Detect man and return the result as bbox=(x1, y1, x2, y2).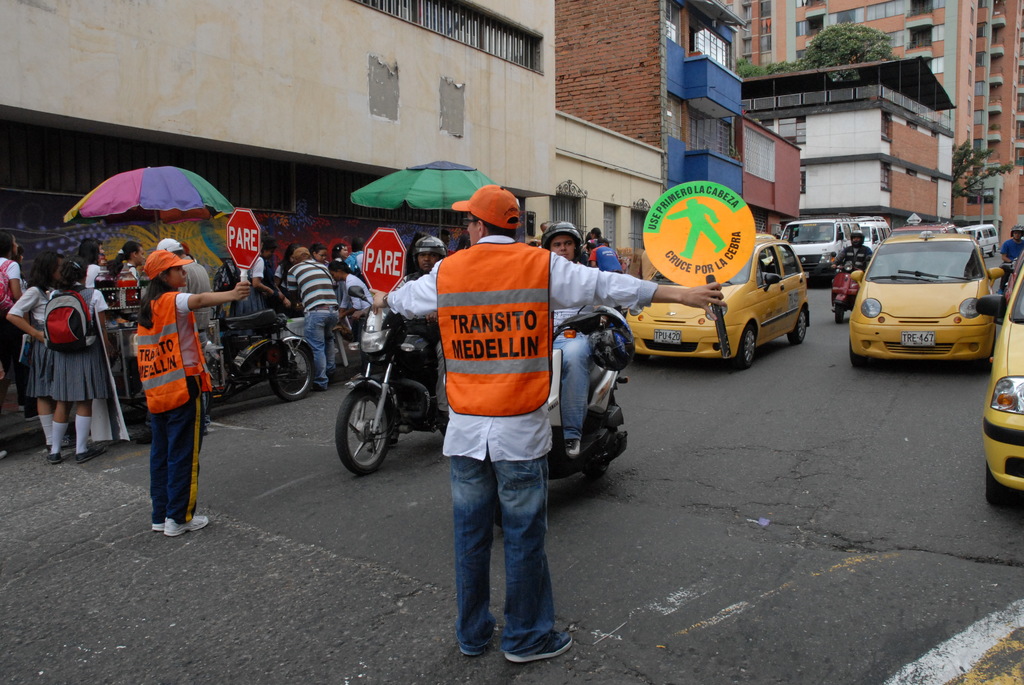
bbox=(831, 230, 871, 274).
